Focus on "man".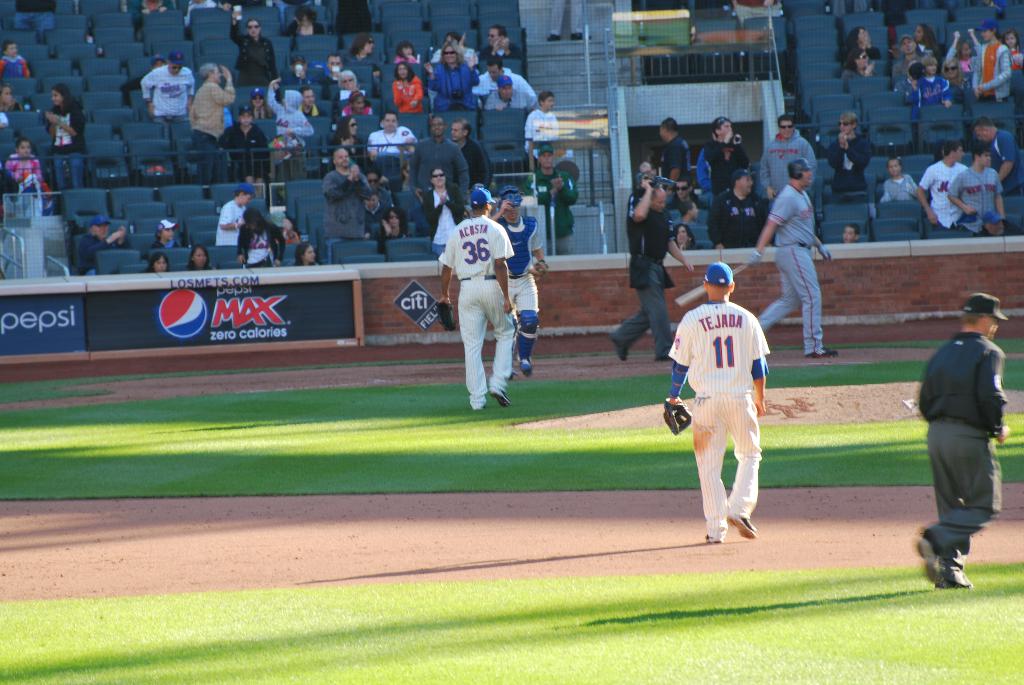
Focused at box(664, 171, 712, 212).
